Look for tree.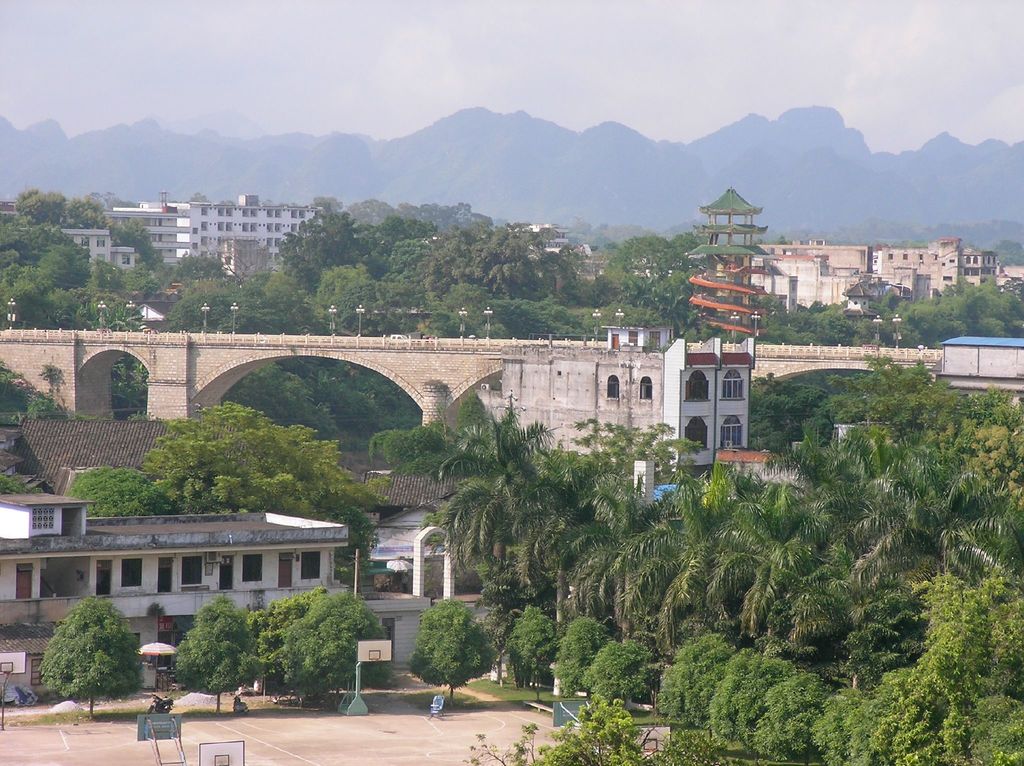
Found: [906, 277, 1023, 345].
